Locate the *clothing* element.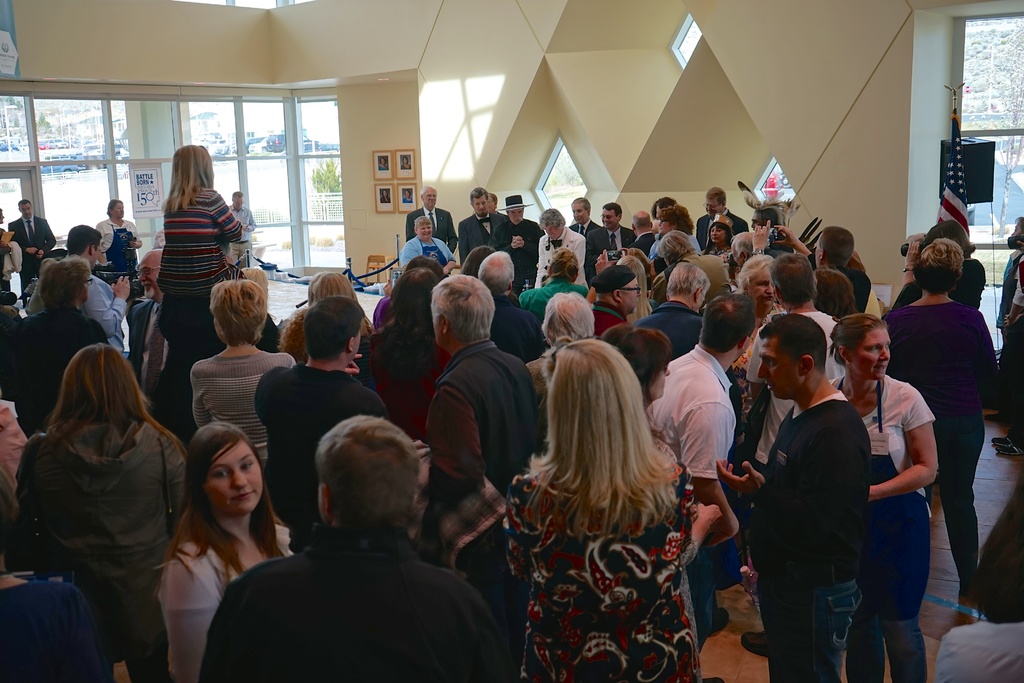
Element bbox: pyautogui.locateOnScreen(749, 304, 859, 484).
